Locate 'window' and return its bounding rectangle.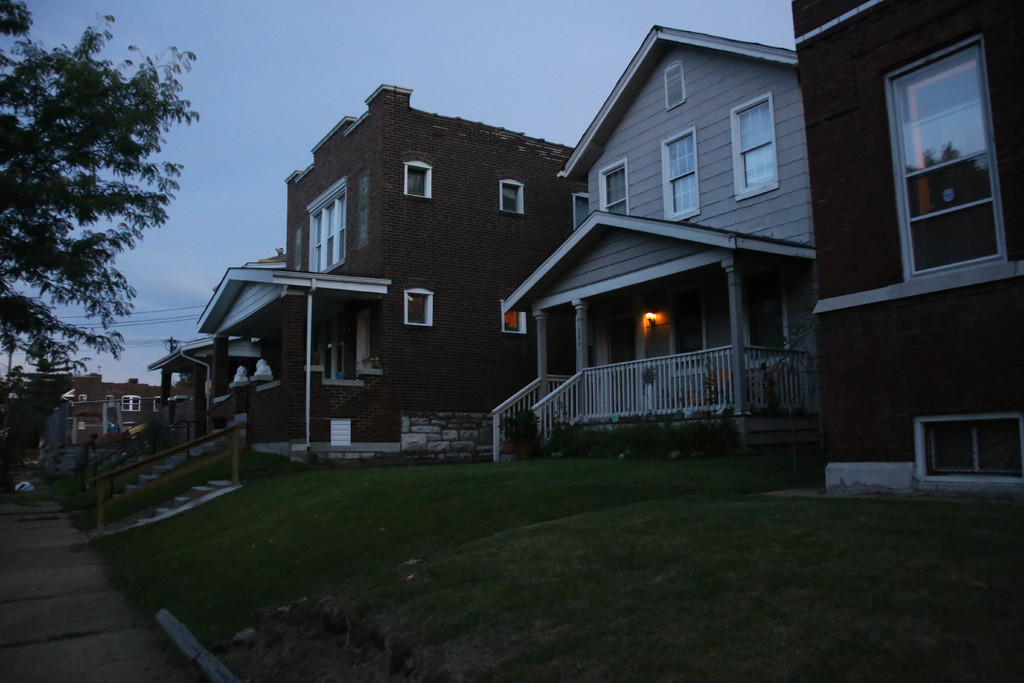
<region>104, 393, 113, 409</region>.
